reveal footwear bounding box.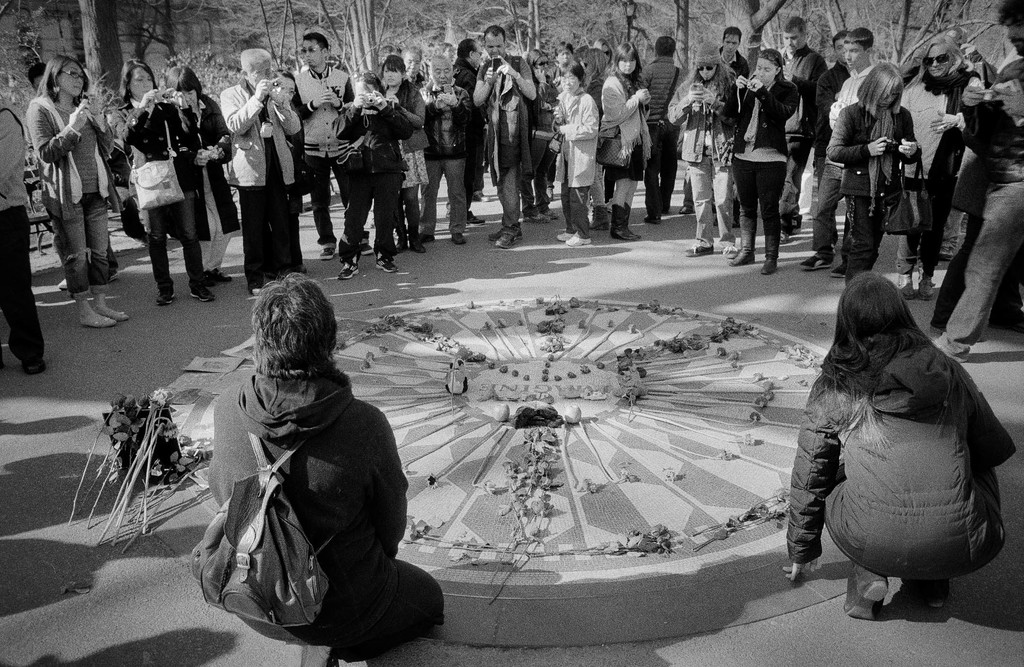
Revealed: BBox(842, 559, 883, 626).
